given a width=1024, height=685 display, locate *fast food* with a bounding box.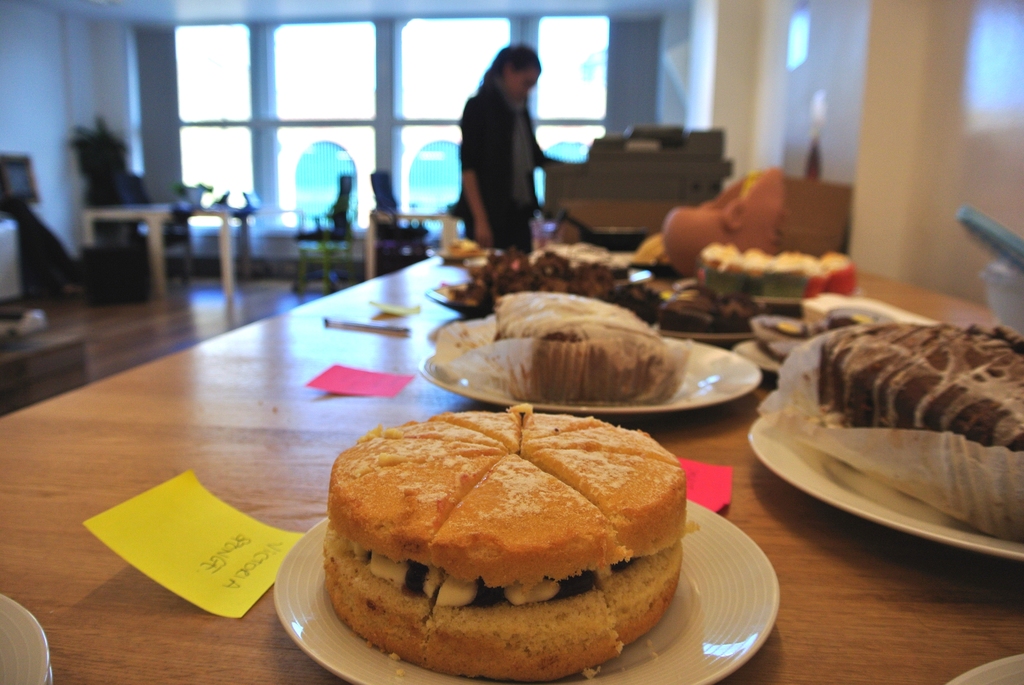
Located: [x1=821, y1=326, x2=1023, y2=429].
